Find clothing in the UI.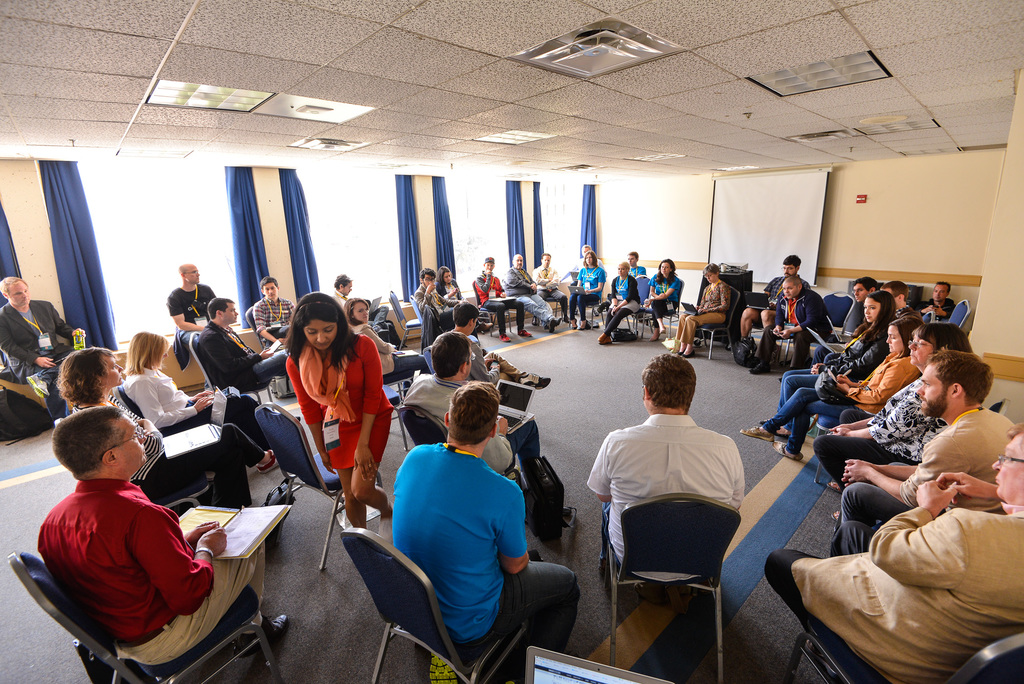
UI element at (x1=0, y1=293, x2=79, y2=423).
